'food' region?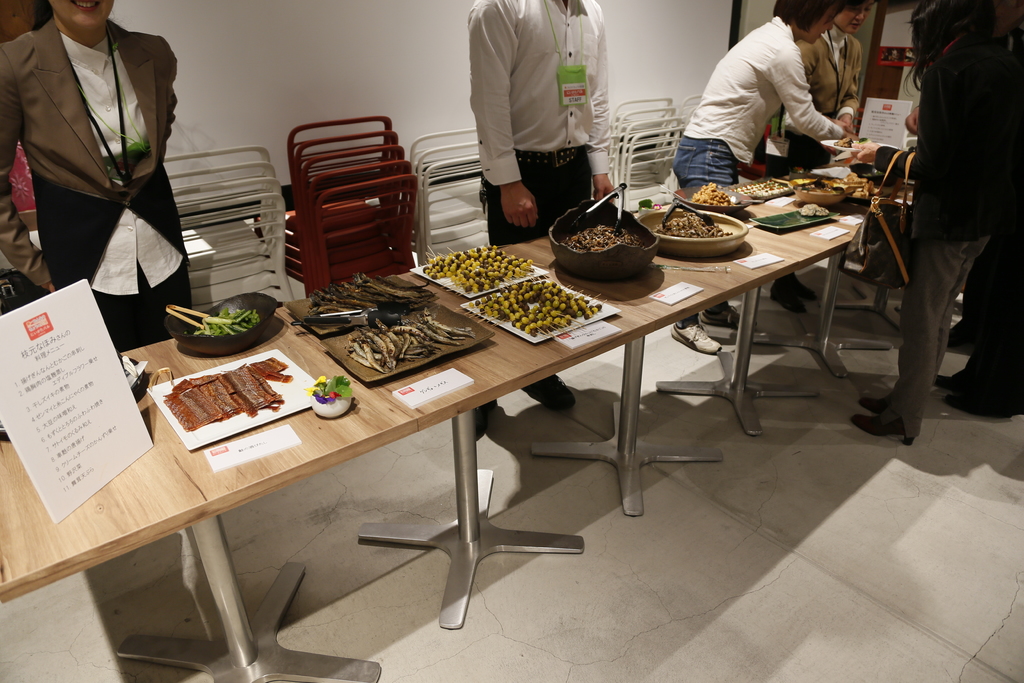
box(797, 203, 829, 218)
